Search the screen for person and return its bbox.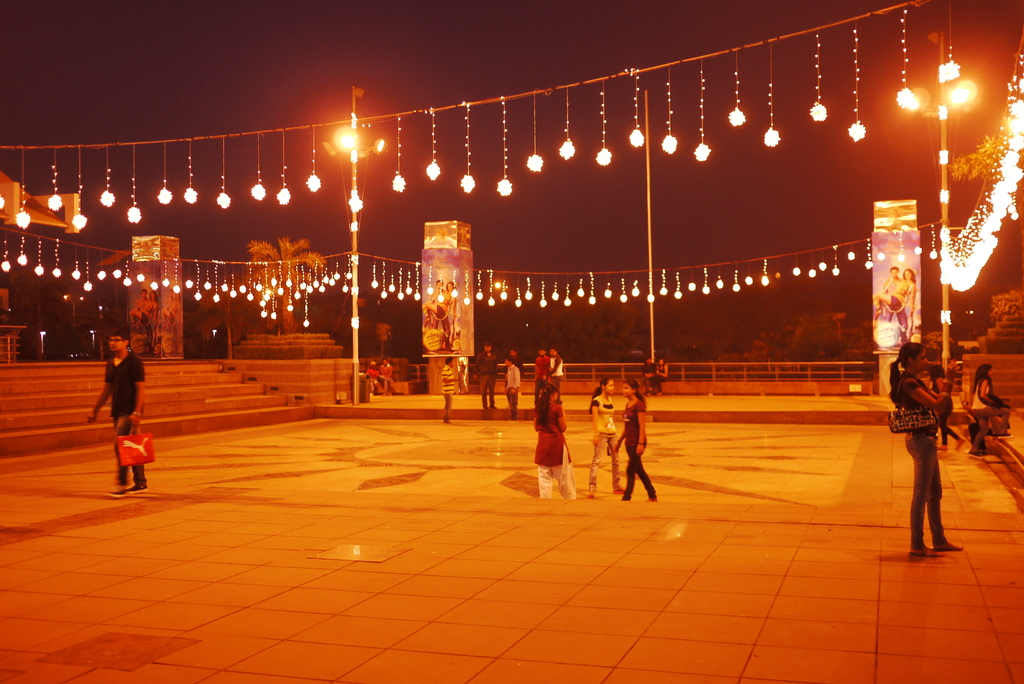
Found: (930, 362, 968, 452).
